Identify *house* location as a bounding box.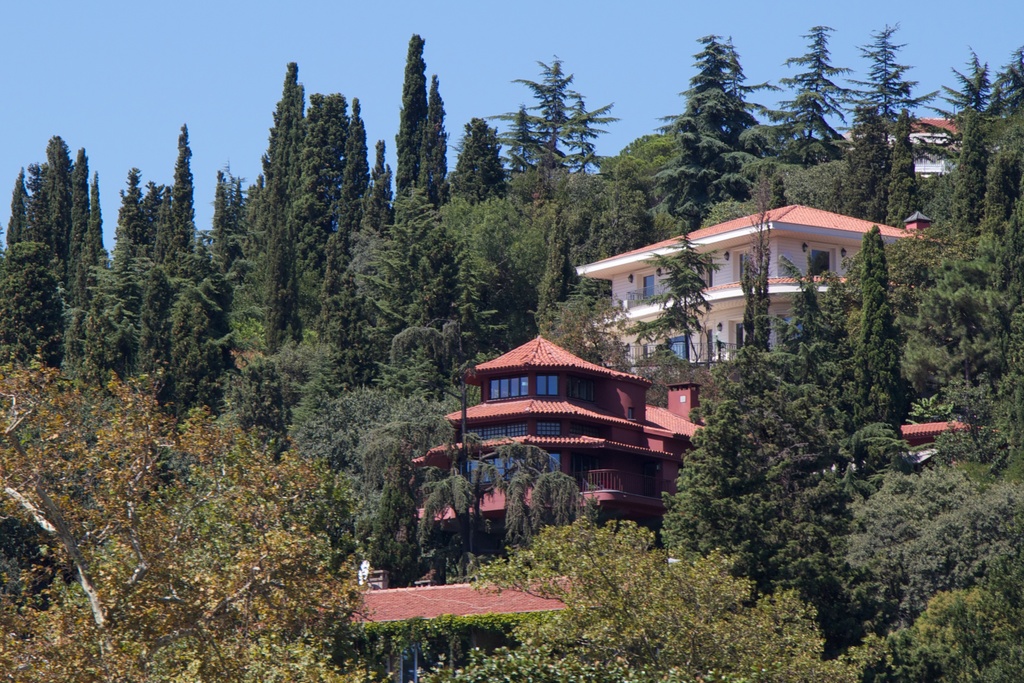
bbox=[388, 333, 719, 554].
